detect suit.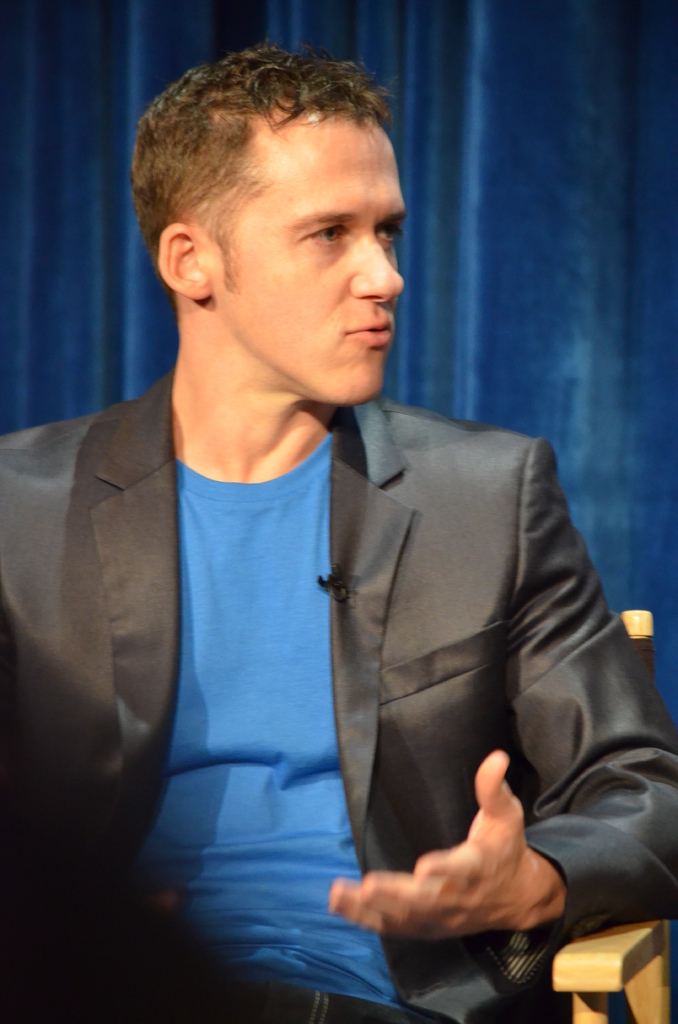
Detected at bbox=(0, 370, 677, 1023).
